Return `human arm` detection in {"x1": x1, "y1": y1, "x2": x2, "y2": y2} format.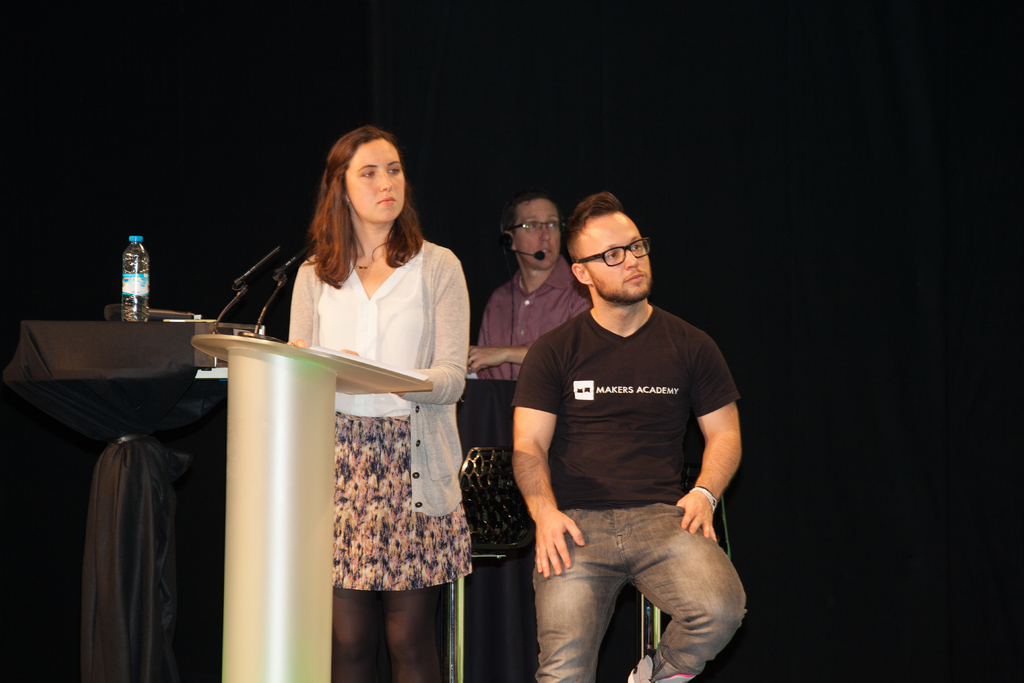
{"x1": 505, "y1": 339, "x2": 609, "y2": 577}.
